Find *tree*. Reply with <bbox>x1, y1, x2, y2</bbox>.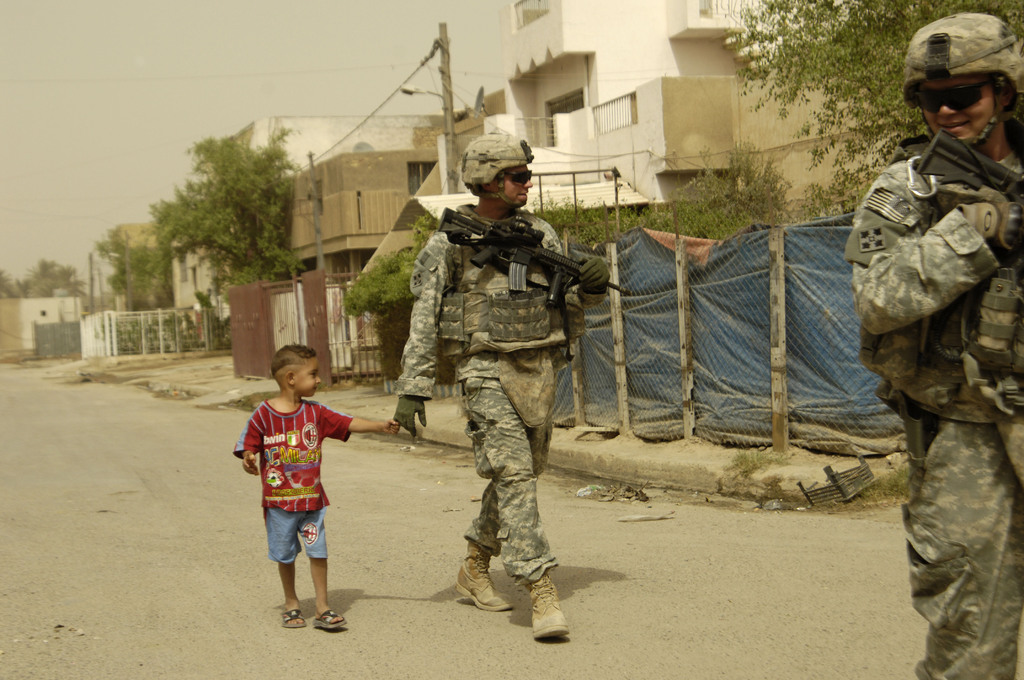
<bbox>536, 182, 643, 244</bbox>.
